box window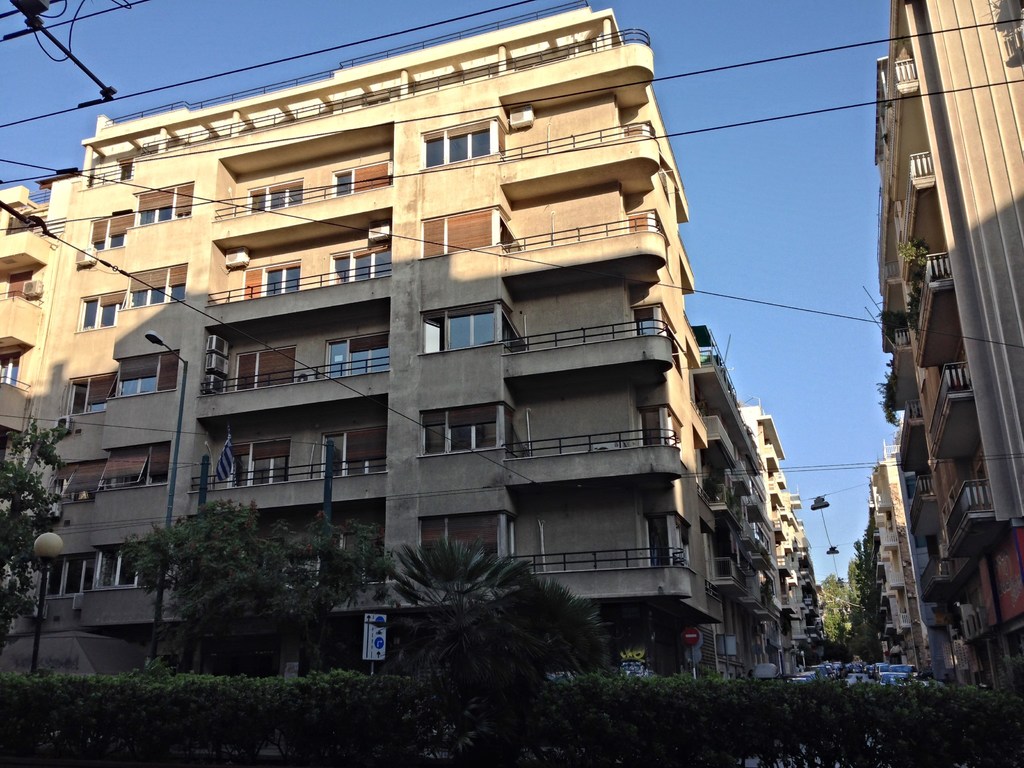
{"left": 640, "top": 408, "right": 664, "bottom": 450}
